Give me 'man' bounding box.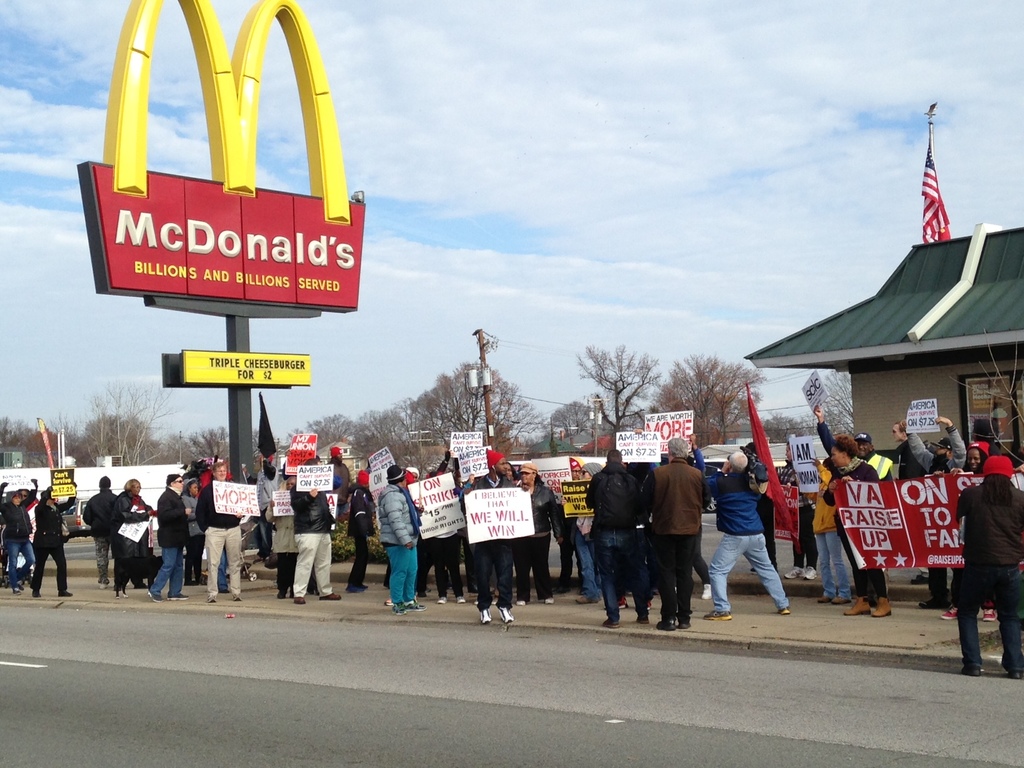
<bbox>194, 463, 244, 602</bbox>.
